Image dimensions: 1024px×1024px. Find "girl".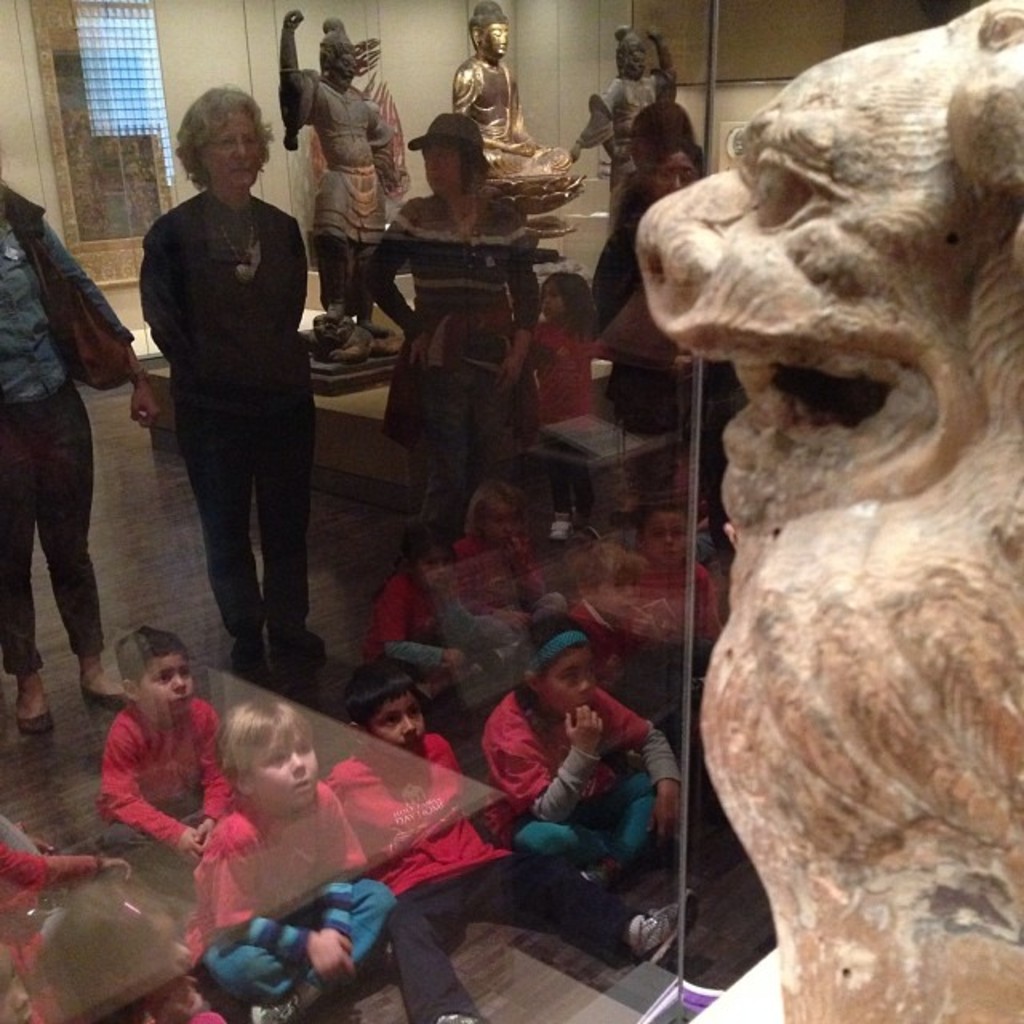
[474,614,682,890].
